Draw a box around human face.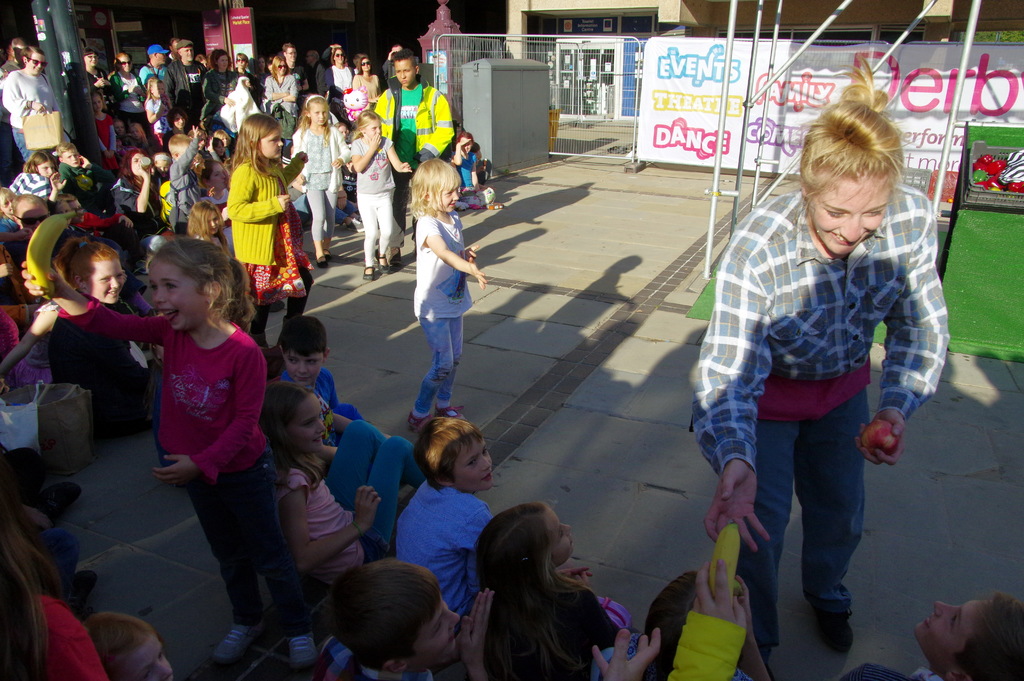
bbox=[172, 111, 188, 127].
